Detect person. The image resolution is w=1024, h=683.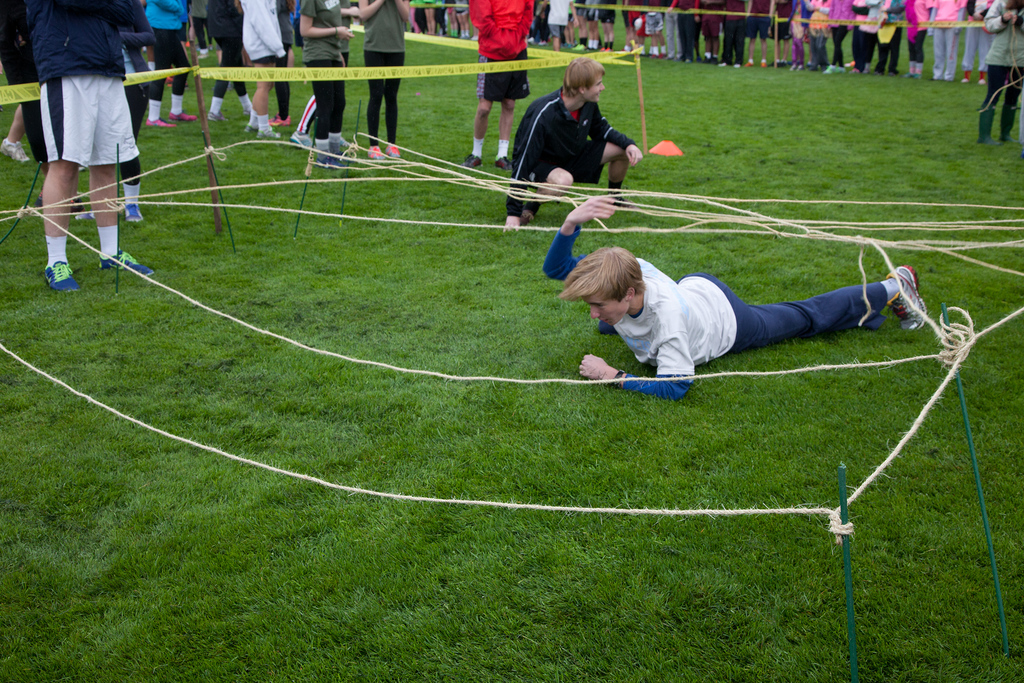
select_region(267, 0, 291, 124).
